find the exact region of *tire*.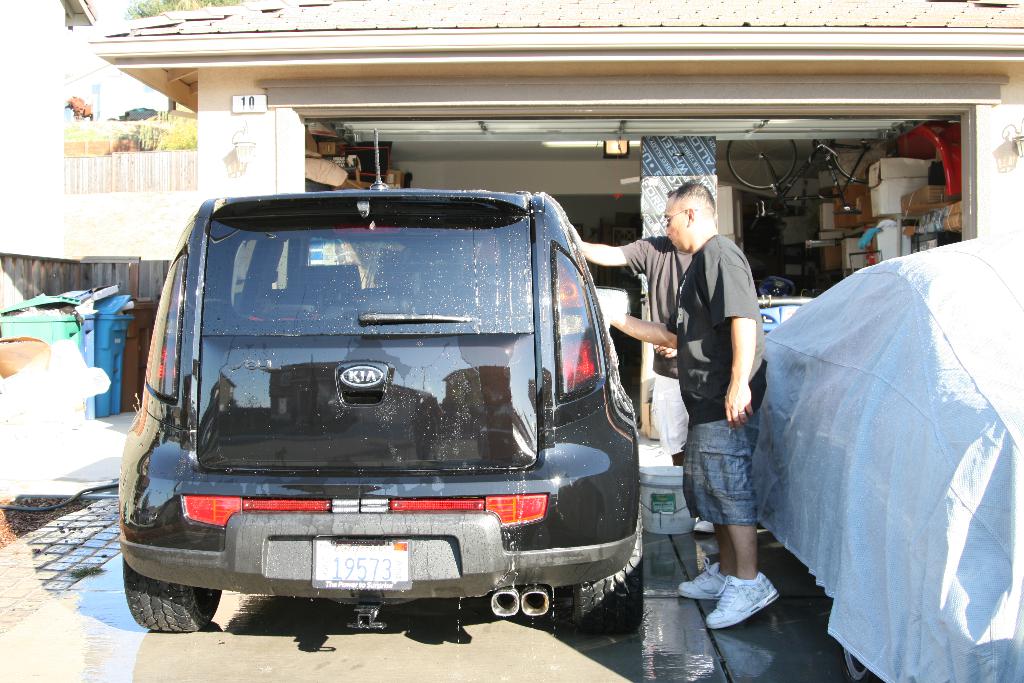
Exact region: pyautogui.locateOnScreen(572, 504, 642, 637).
